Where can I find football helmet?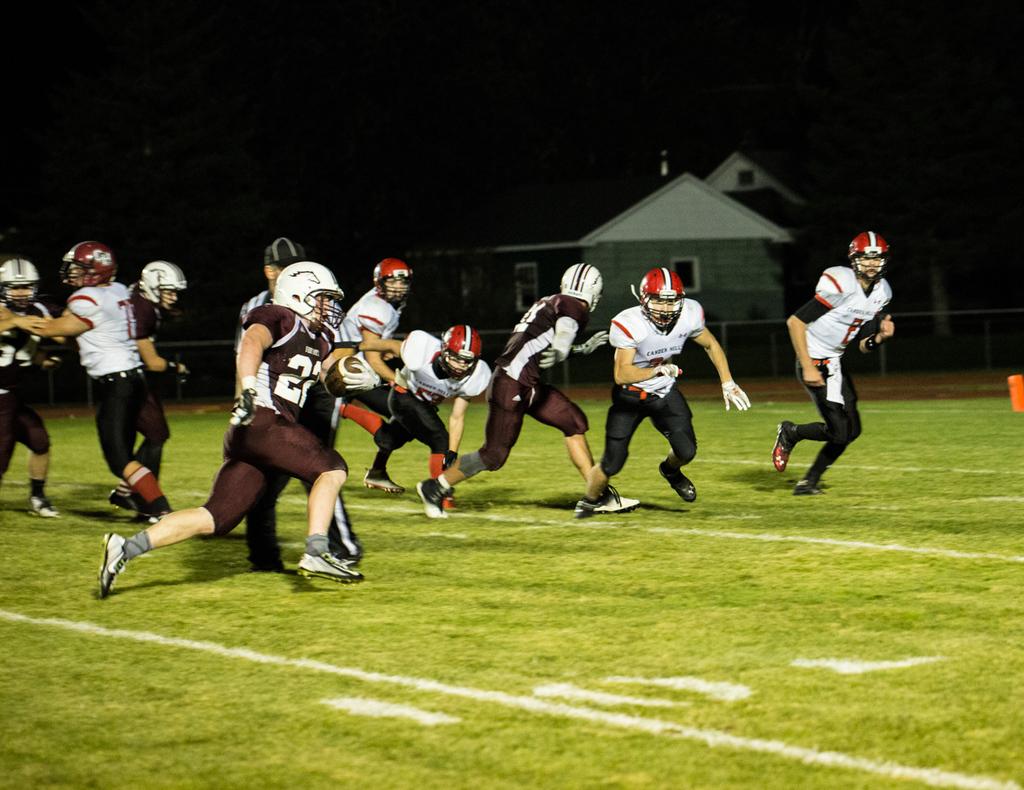
You can find it at detection(630, 267, 684, 329).
